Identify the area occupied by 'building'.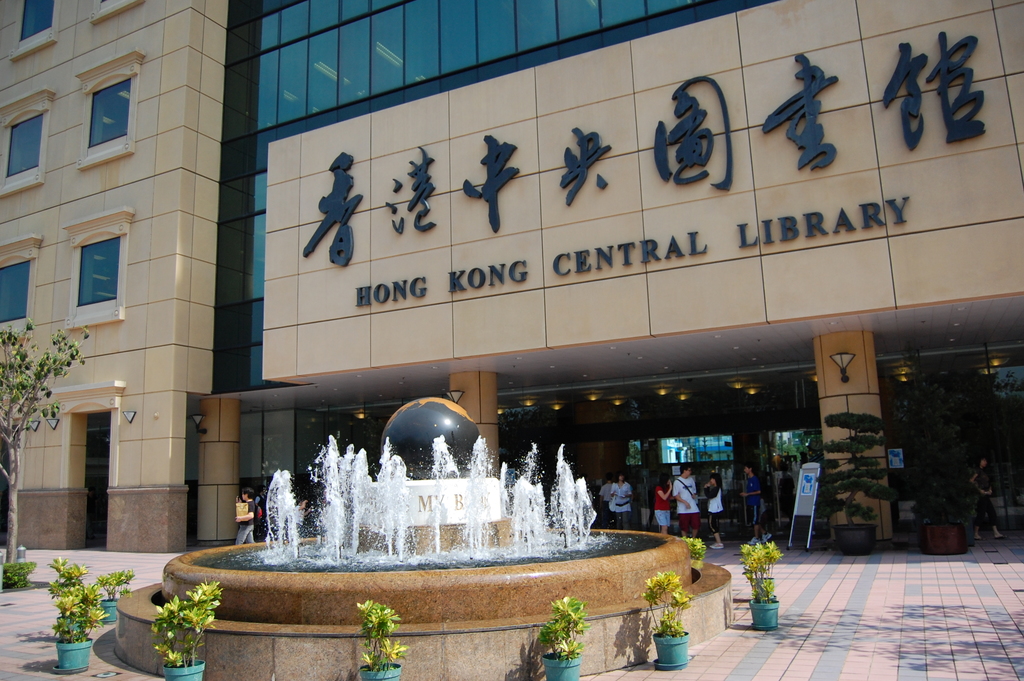
Area: box(0, 0, 1019, 556).
